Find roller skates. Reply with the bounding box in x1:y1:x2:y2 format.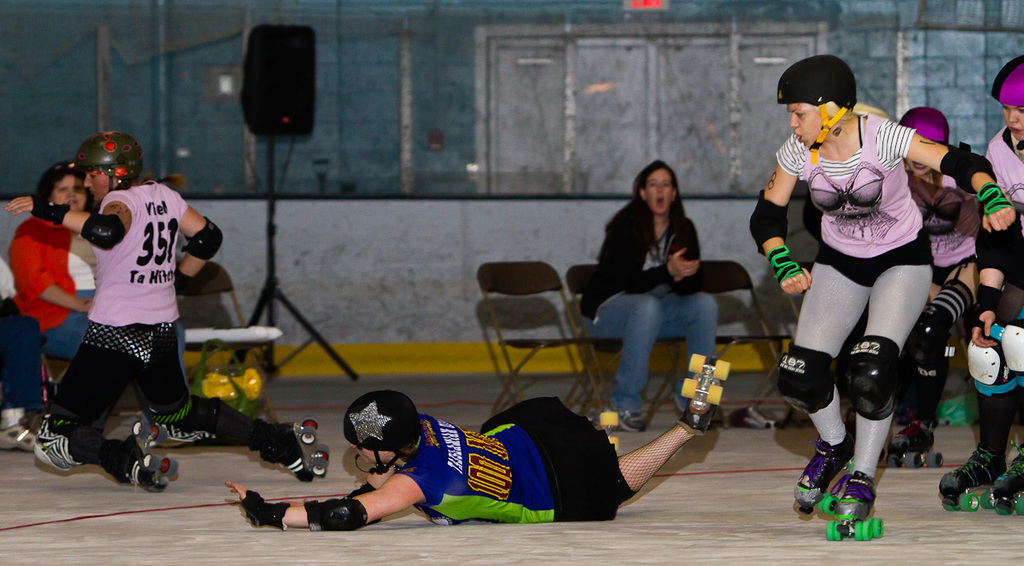
826:460:886:543.
